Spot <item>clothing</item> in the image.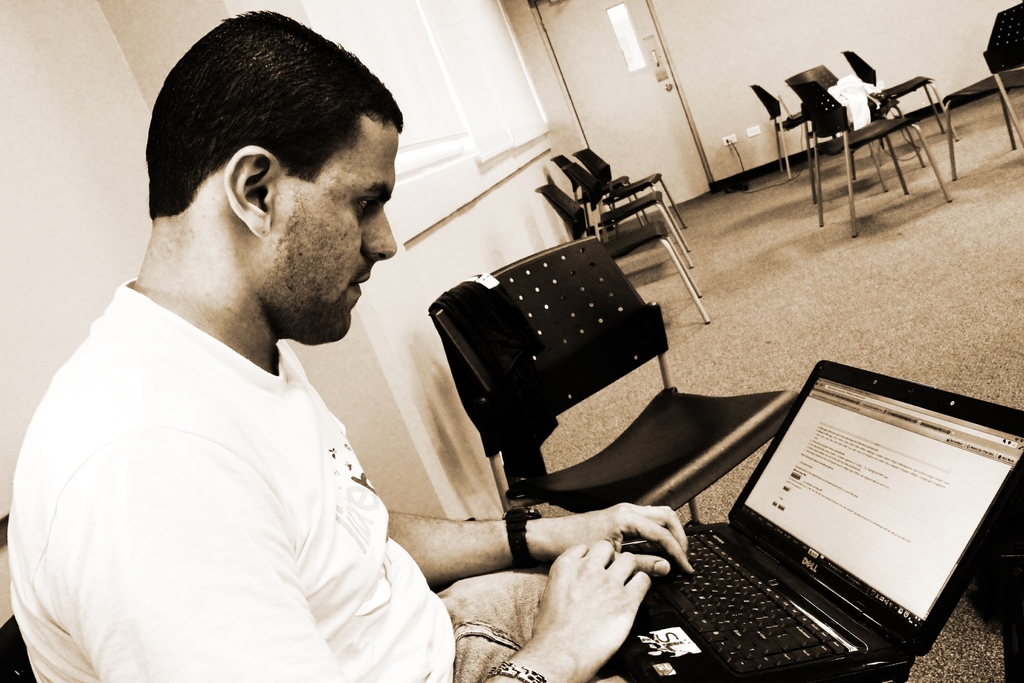
<item>clothing</item> found at locate(0, 277, 643, 682).
